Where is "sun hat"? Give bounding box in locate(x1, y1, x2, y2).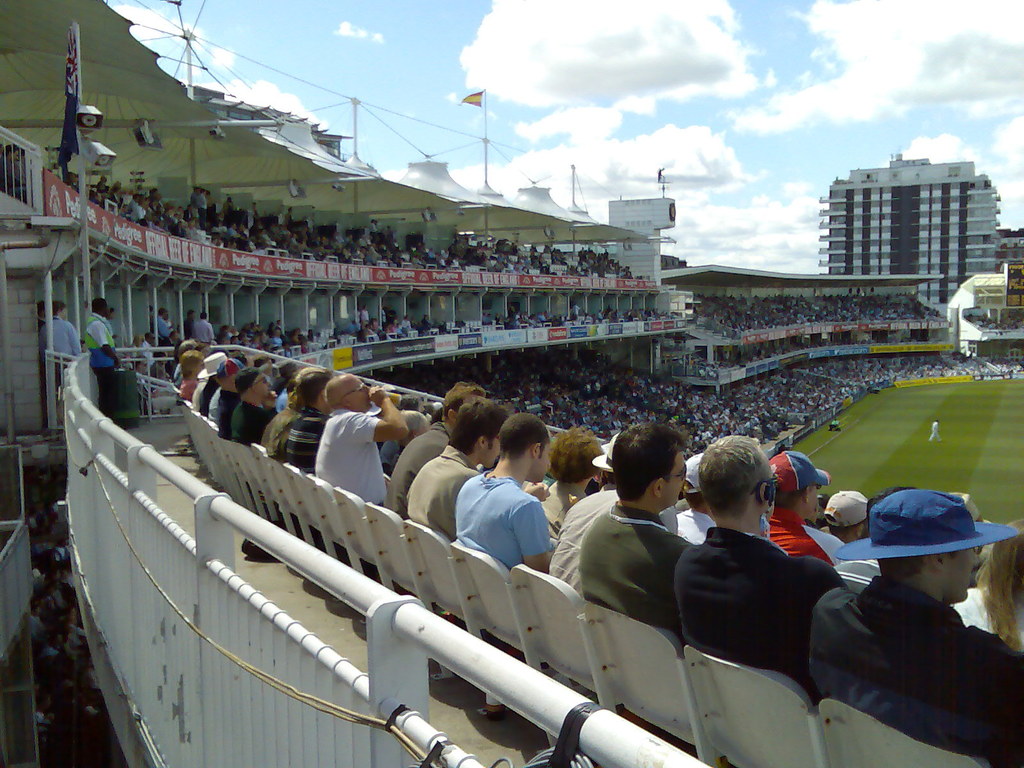
locate(833, 485, 1017, 563).
